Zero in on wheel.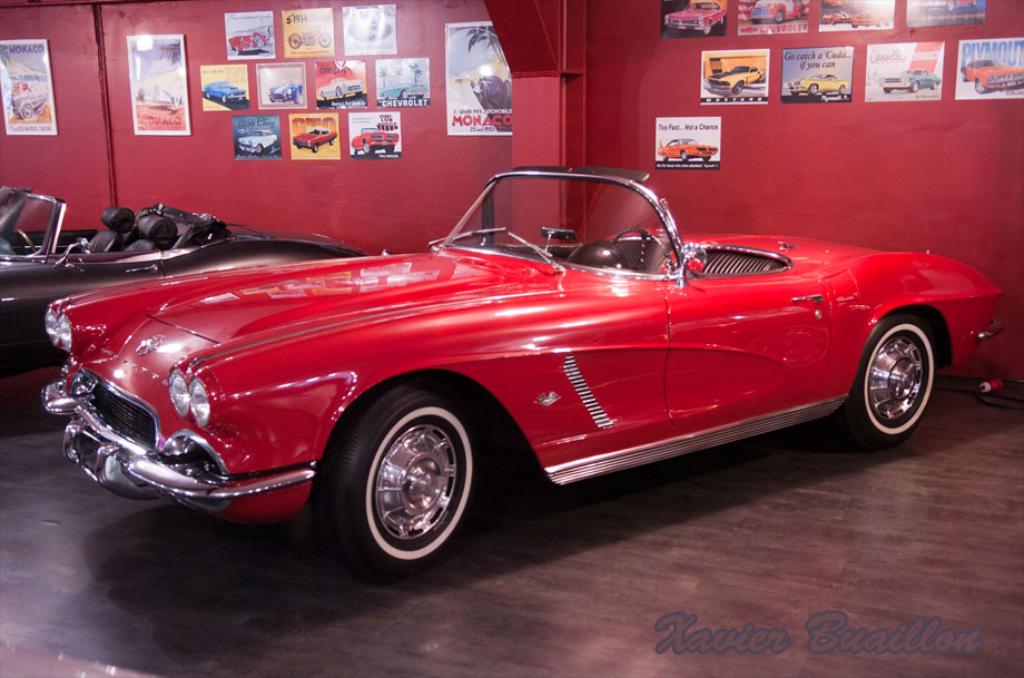
Zeroed in: l=220, t=94, r=227, b=105.
